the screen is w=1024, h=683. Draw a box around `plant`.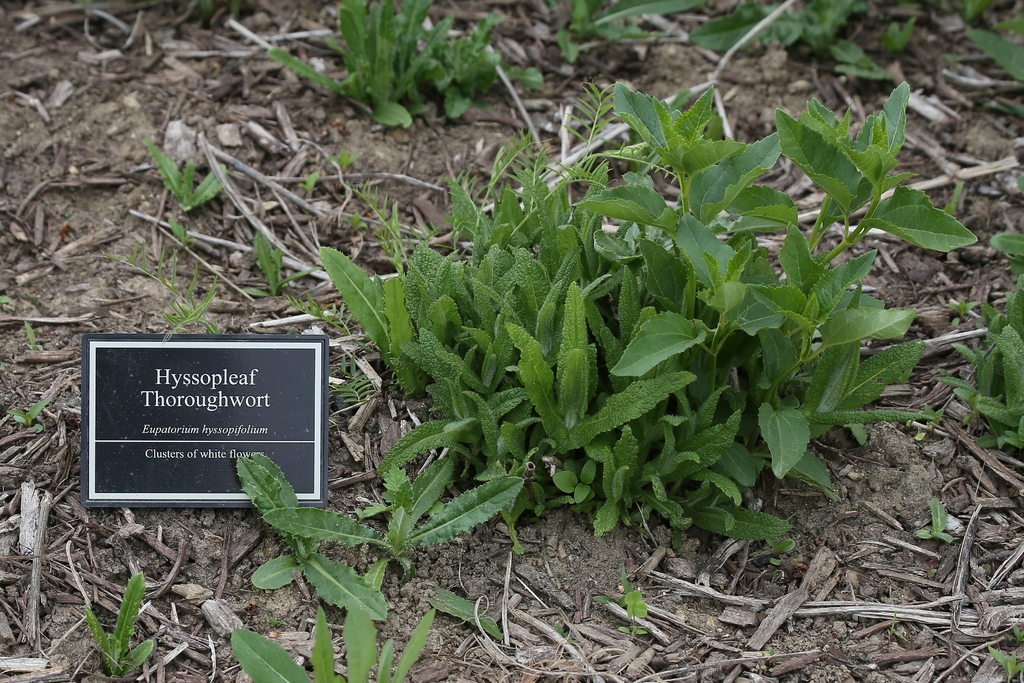
[77, 568, 158, 678].
